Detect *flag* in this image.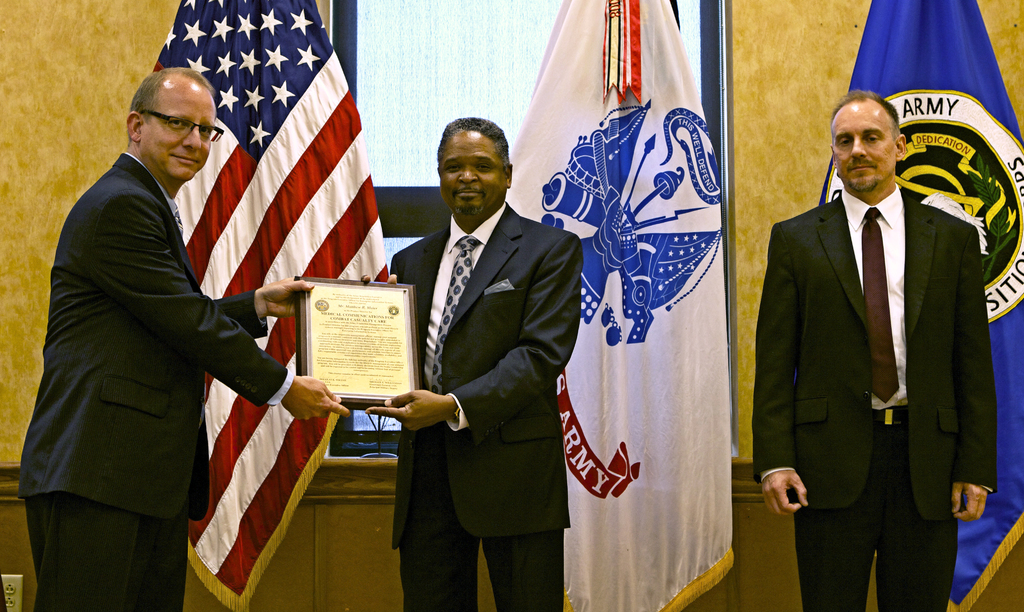
Detection: {"x1": 824, "y1": 0, "x2": 1023, "y2": 611}.
